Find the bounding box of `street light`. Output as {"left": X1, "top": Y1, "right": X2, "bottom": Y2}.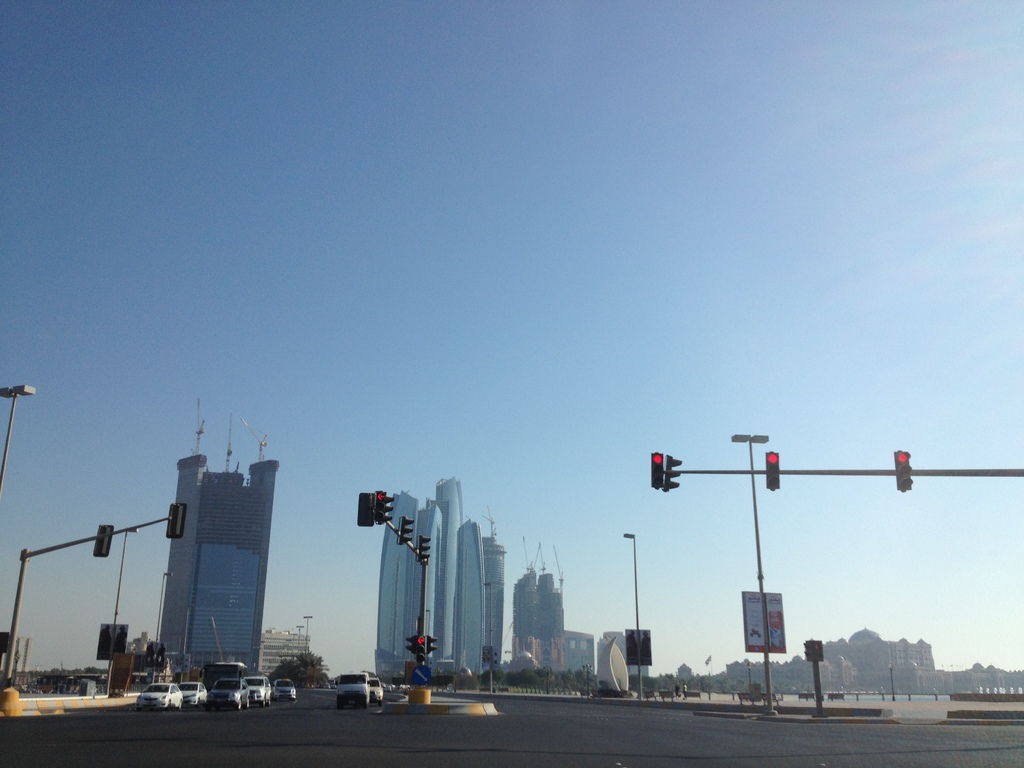
{"left": 886, "top": 664, "right": 894, "bottom": 703}.
